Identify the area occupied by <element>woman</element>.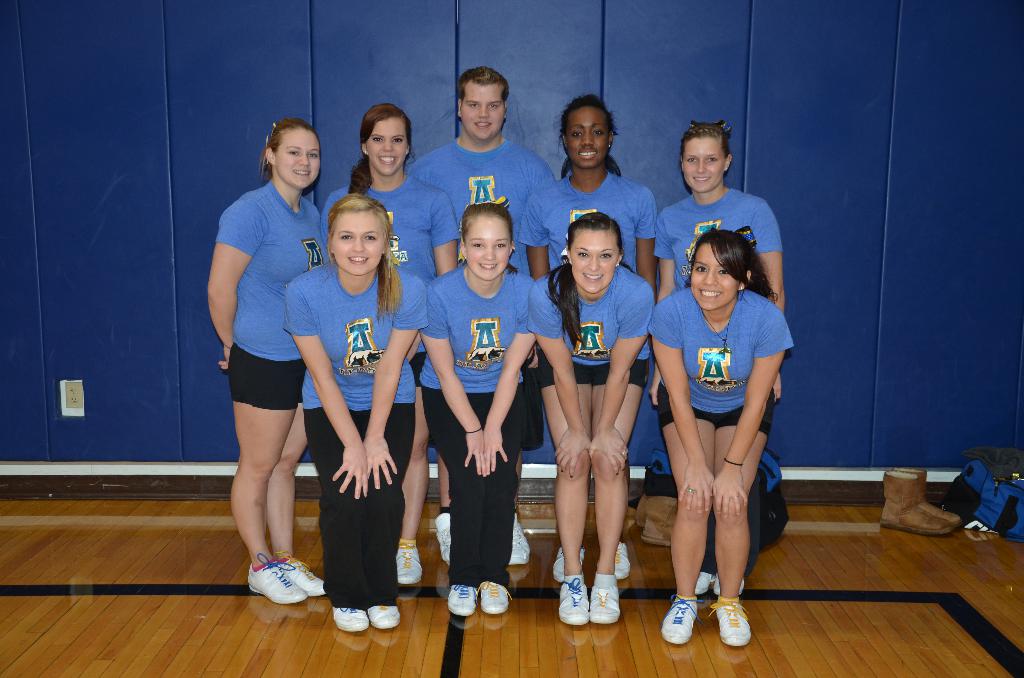
Area: l=414, t=197, r=543, b=619.
